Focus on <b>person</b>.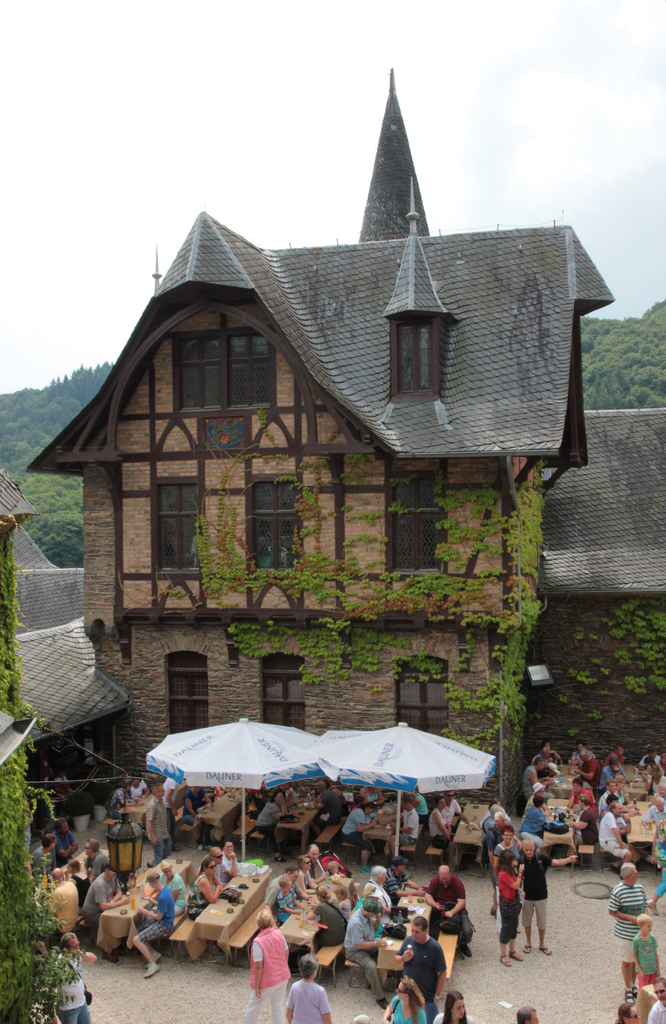
Focused at <box>607,863,651,1003</box>.
